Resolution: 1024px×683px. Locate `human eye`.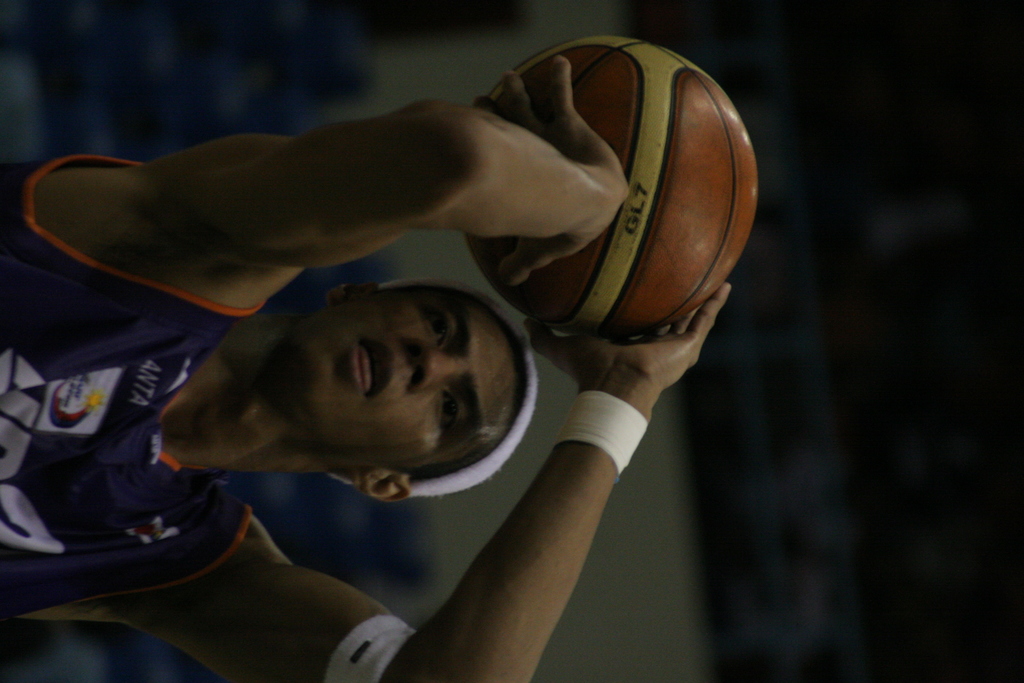
box(415, 302, 463, 356).
